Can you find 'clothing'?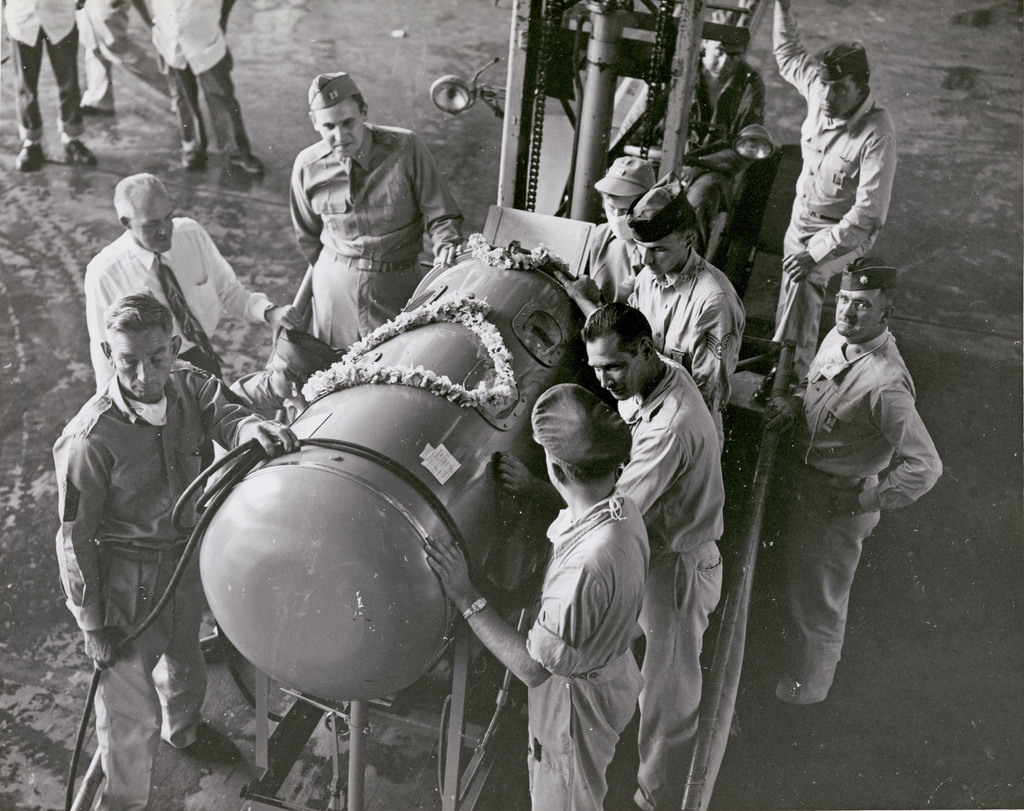
Yes, bounding box: region(294, 120, 460, 351).
